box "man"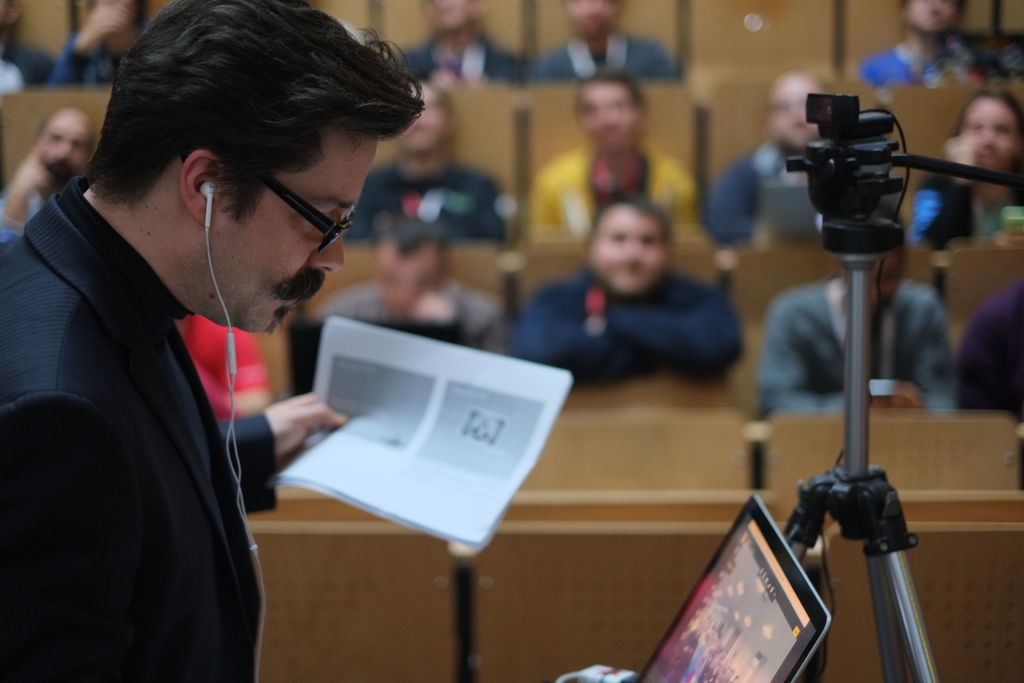
<region>391, 0, 529, 84</region>
